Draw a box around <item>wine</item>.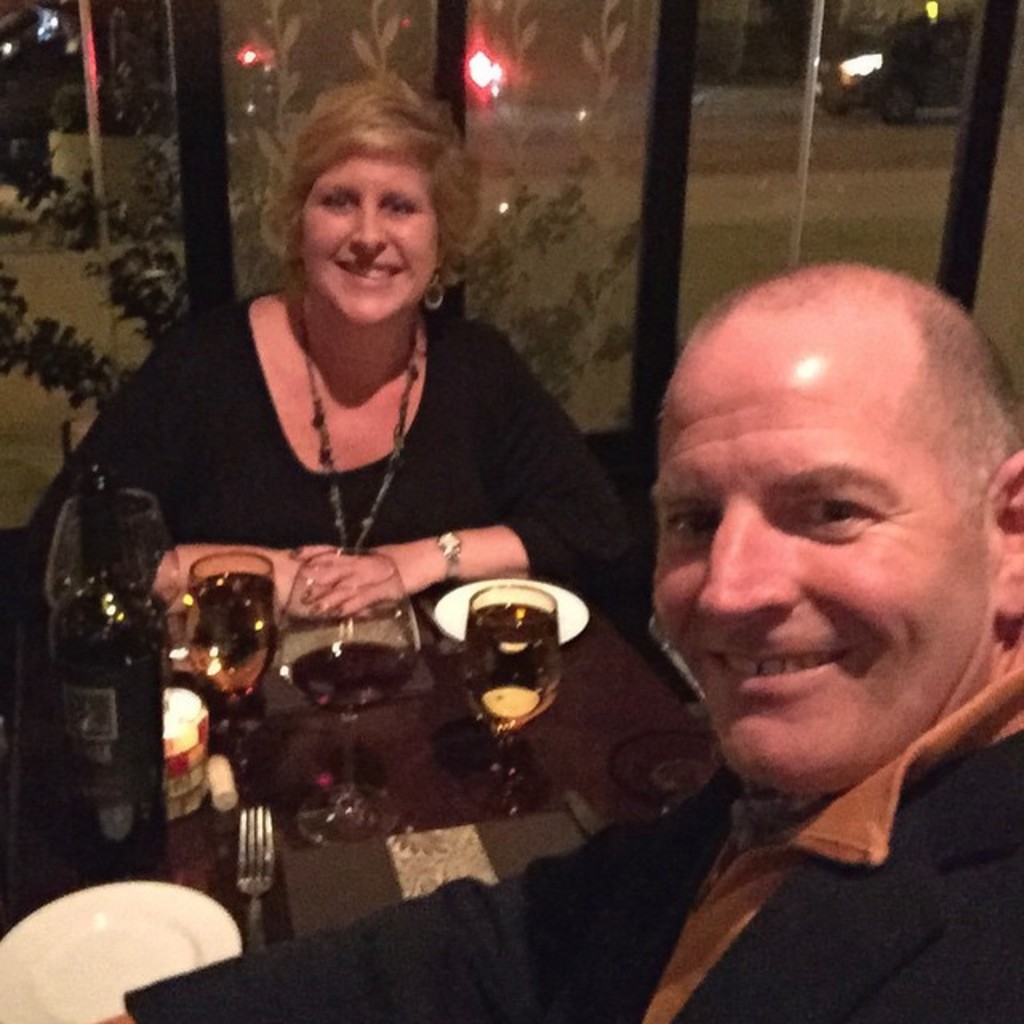
{"left": 469, "top": 606, "right": 558, "bottom": 738}.
